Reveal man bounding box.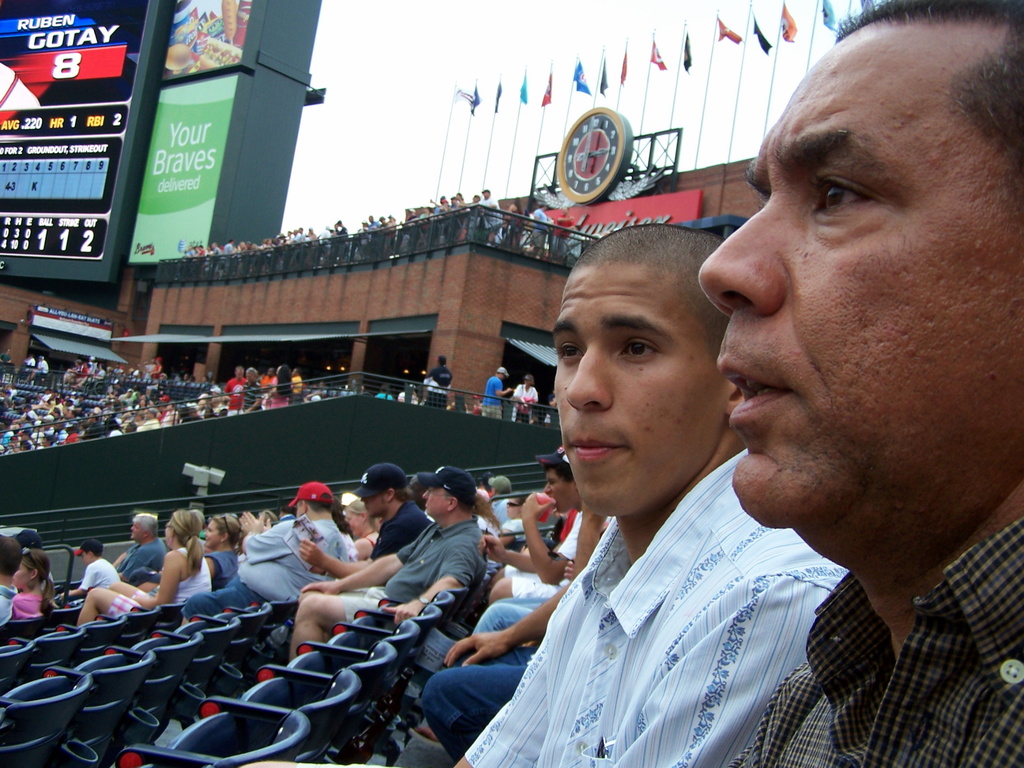
Revealed: rect(417, 502, 609, 762).
